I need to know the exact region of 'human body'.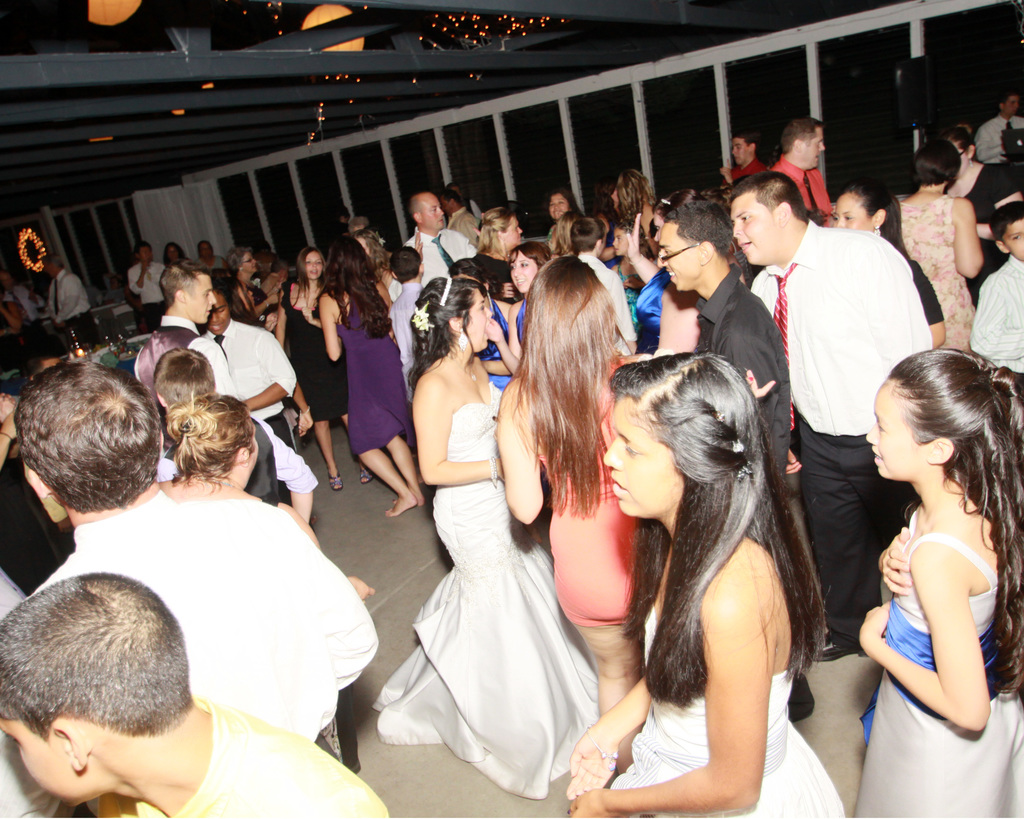
Region: rect(976, 86, 1023, 161).
